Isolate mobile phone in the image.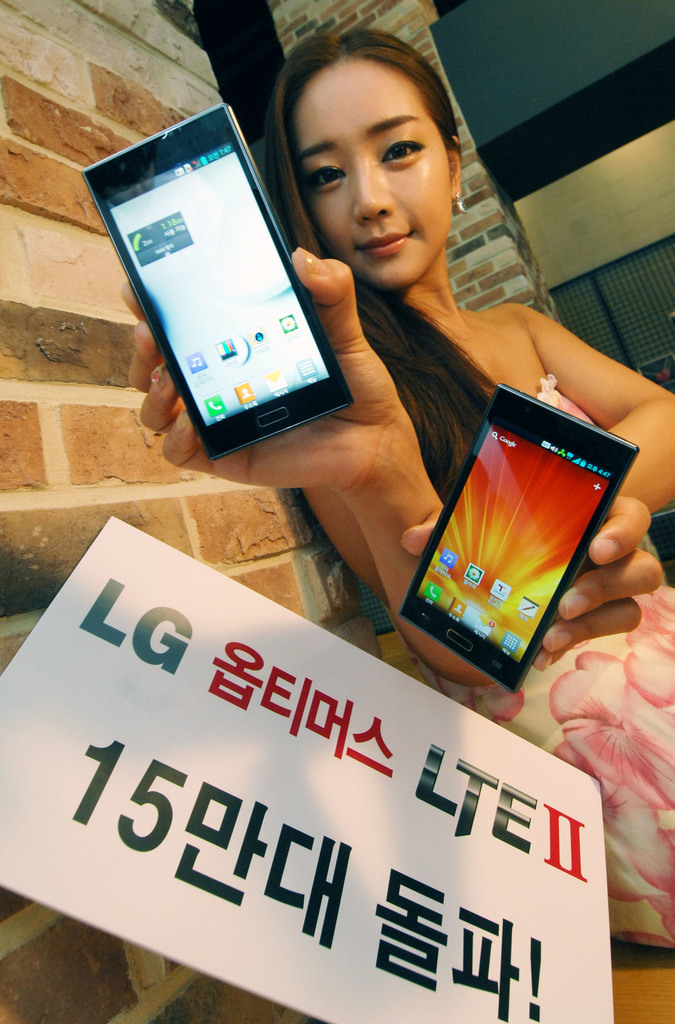
Isolated region: crop(396, 380, 639, 693).
